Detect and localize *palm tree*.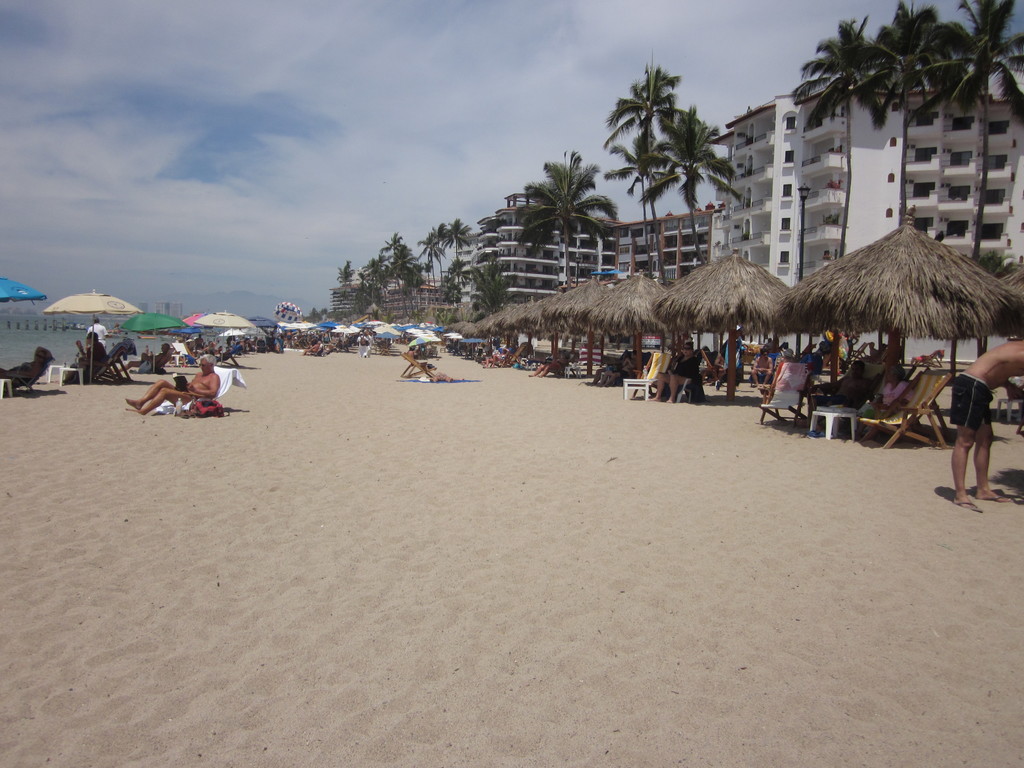
Localized at bbox=(426, 228, 445, 298).
